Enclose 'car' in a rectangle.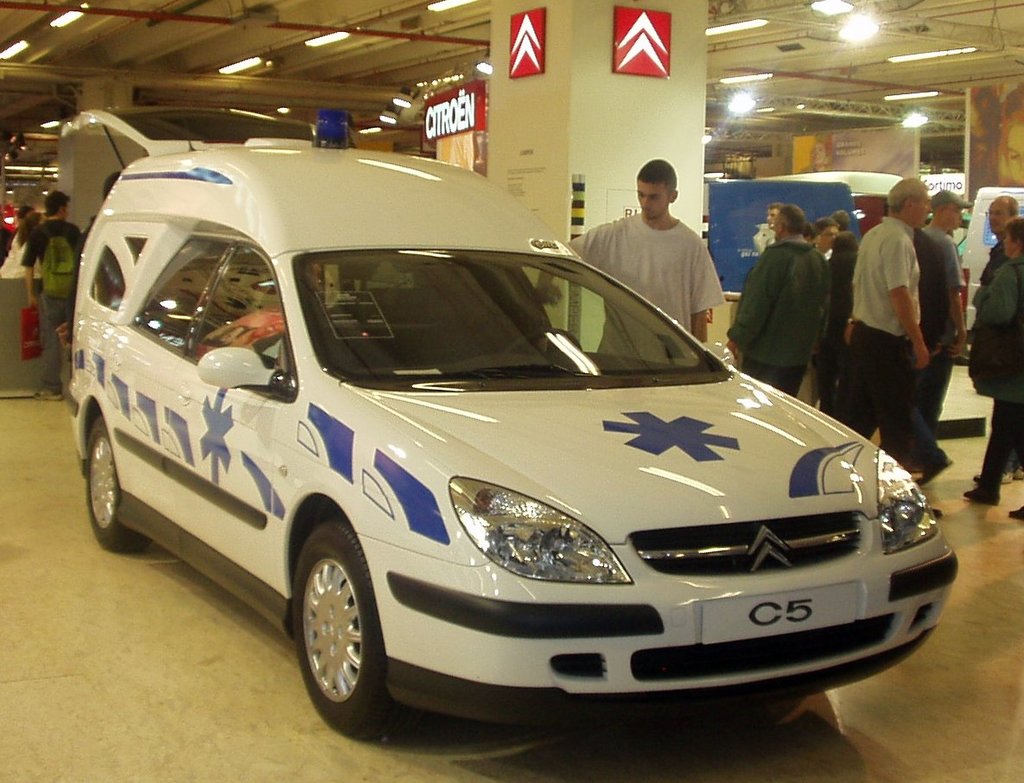
BBox(60, 108, 960, 737).
